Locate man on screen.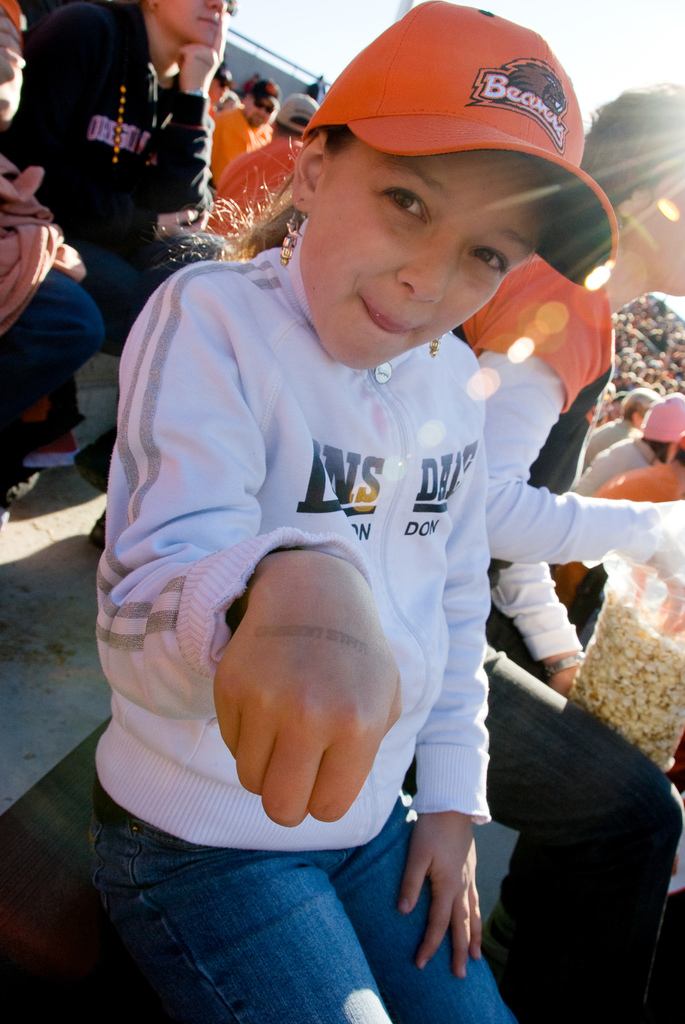
On screen at x1=202, y1=93, x2=319, y2=239.
